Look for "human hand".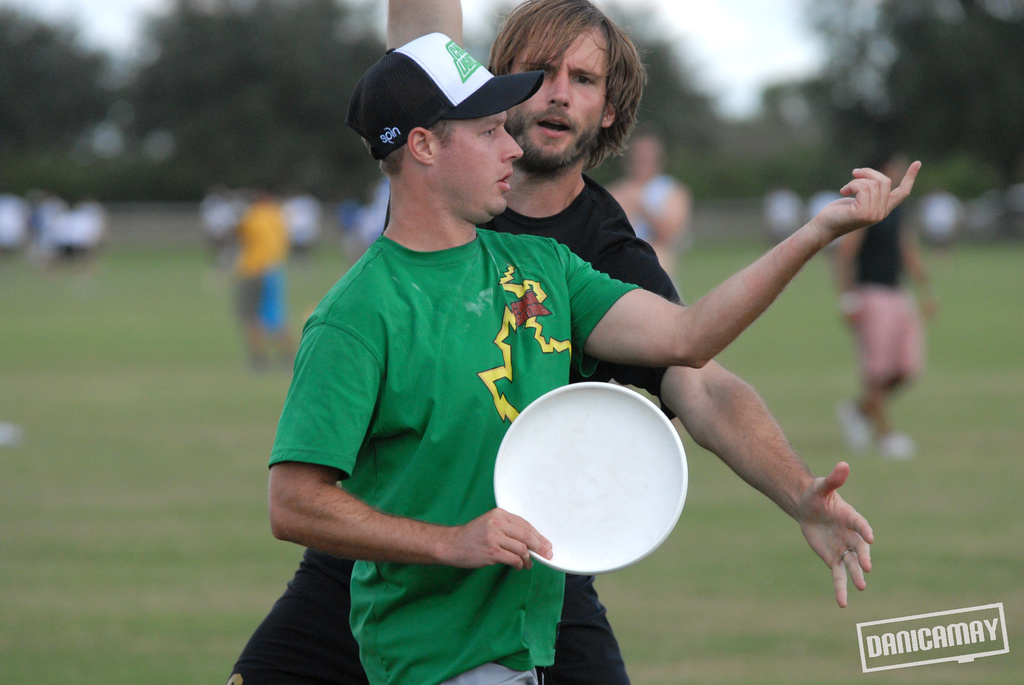
Found: 824:159:922:244.
